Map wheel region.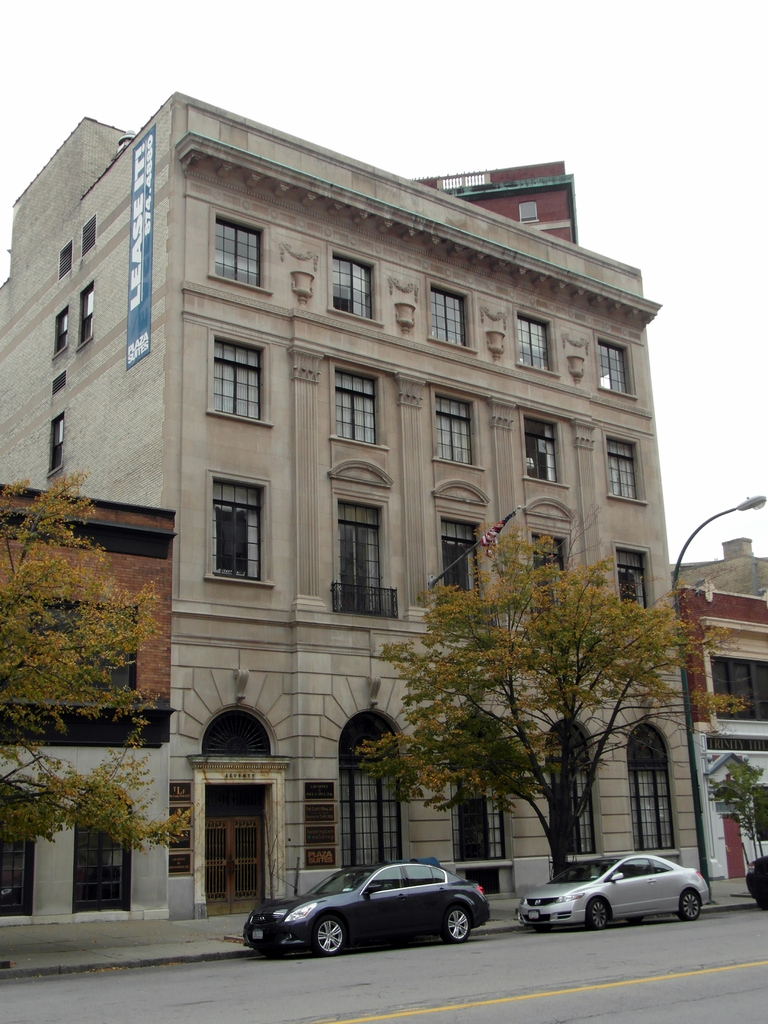
Mapped to <region>534, 924, 553, 934</region>.
